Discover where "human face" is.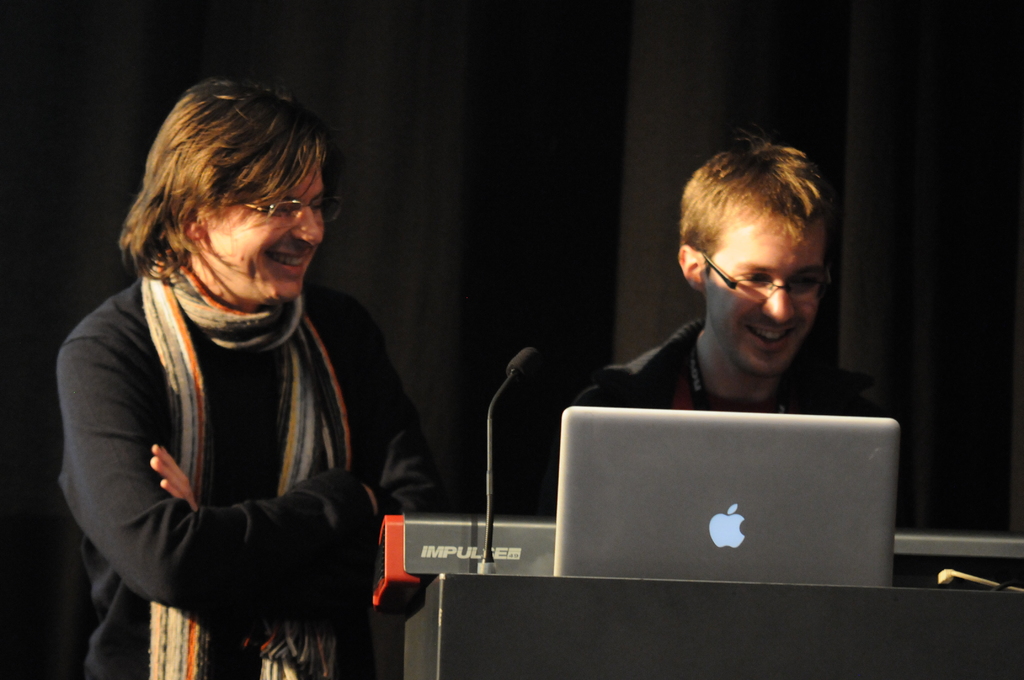
Discovered at left=206, top=163, right=327, bottom=311.
